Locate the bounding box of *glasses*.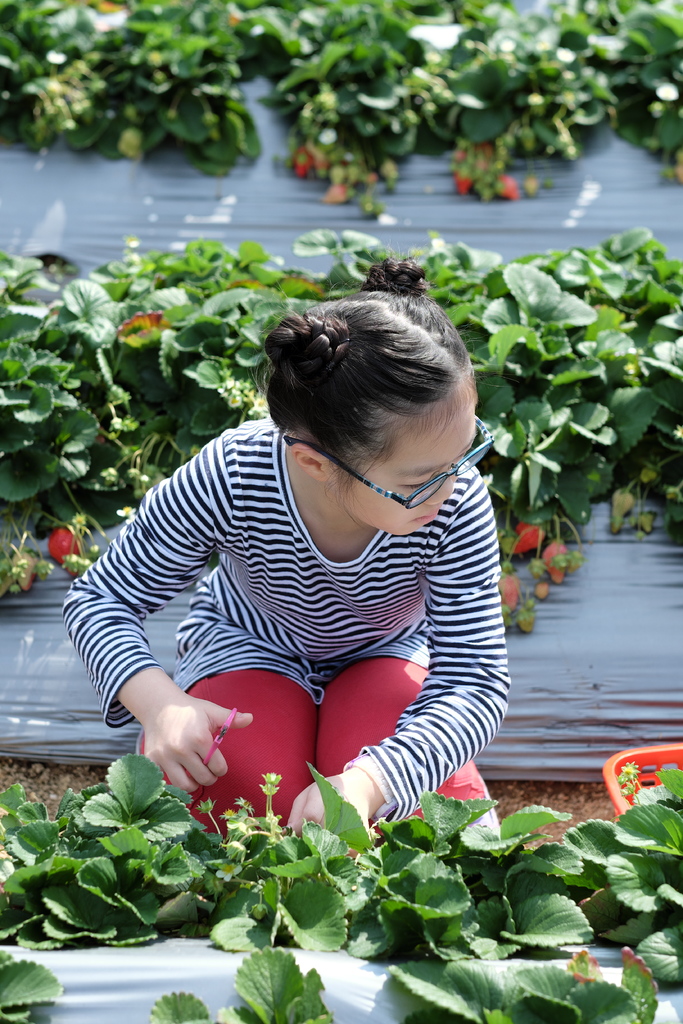
Bounding box: <region>279, 415, 502, 512</region>.
